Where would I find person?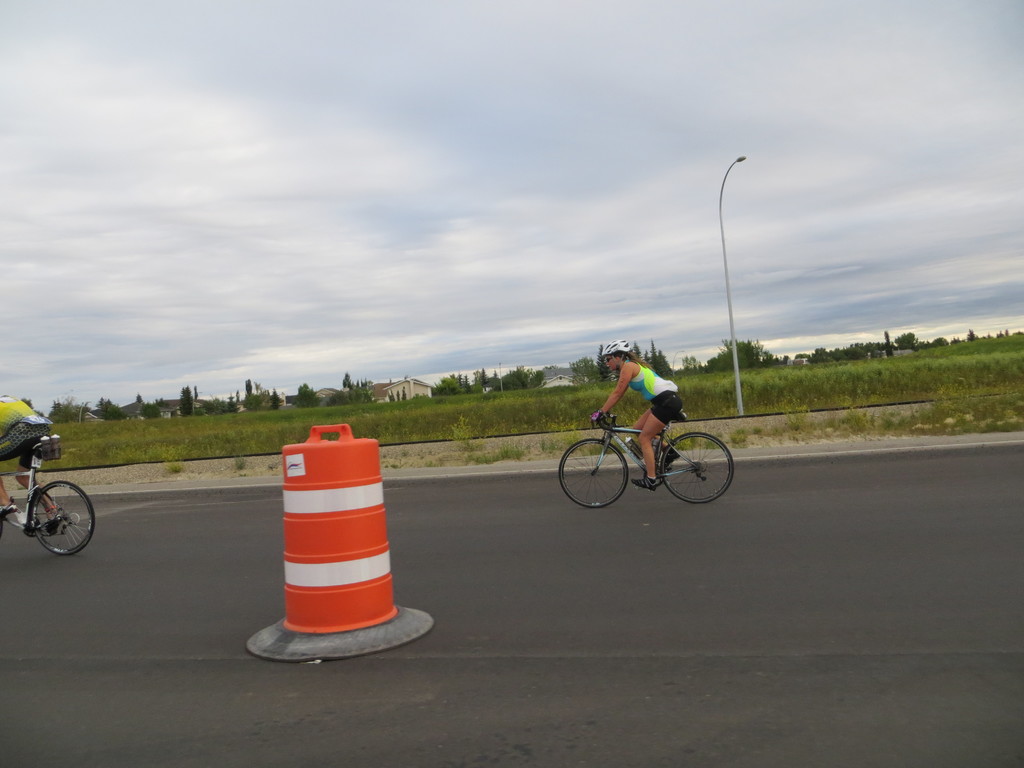
At rect(590, 342, 682, 490).
